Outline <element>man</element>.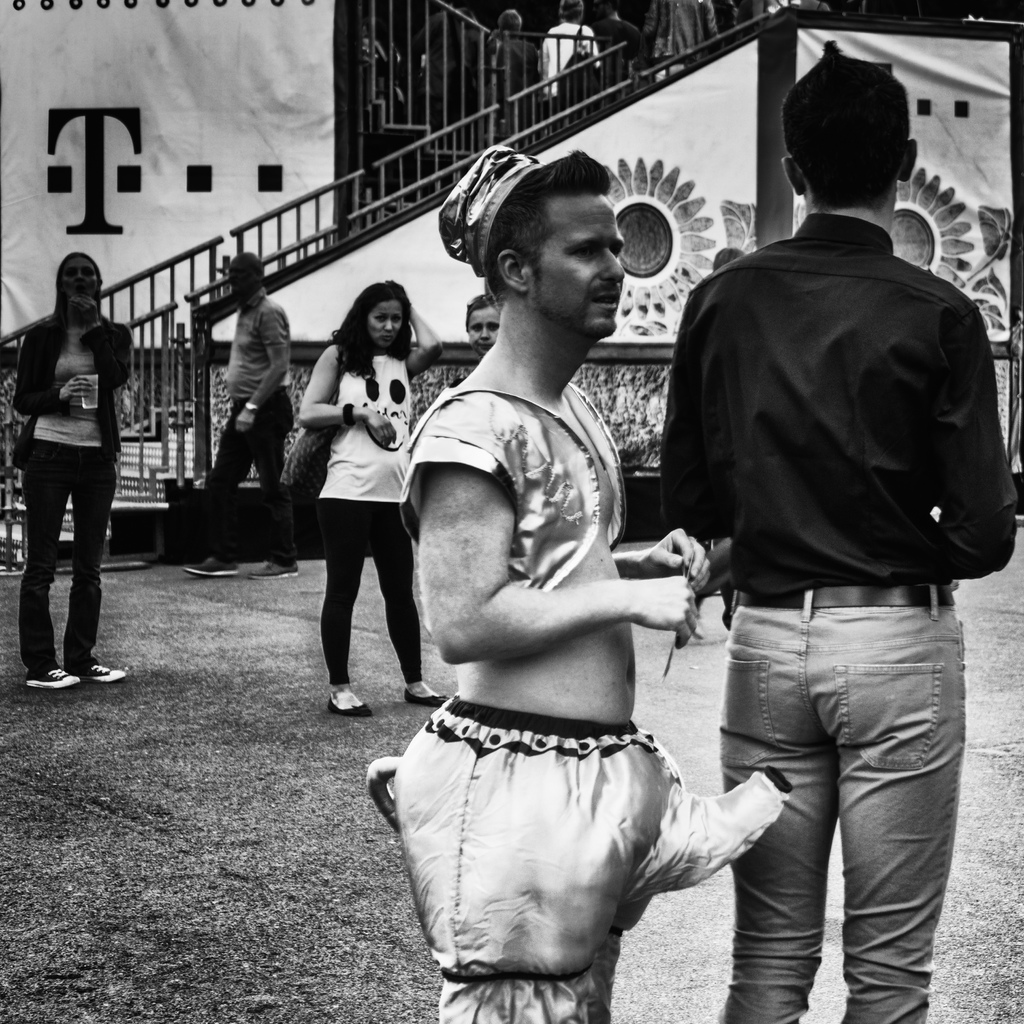
Outline: 373, 148, 787, 1023.
